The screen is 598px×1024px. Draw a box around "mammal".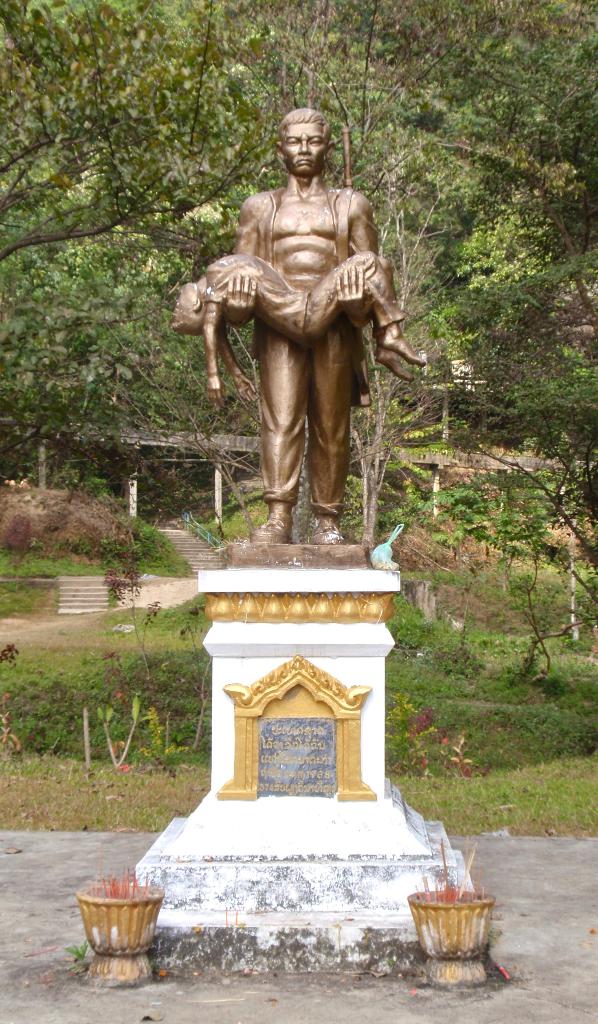
bbox=[225, 106, 376, 541].
